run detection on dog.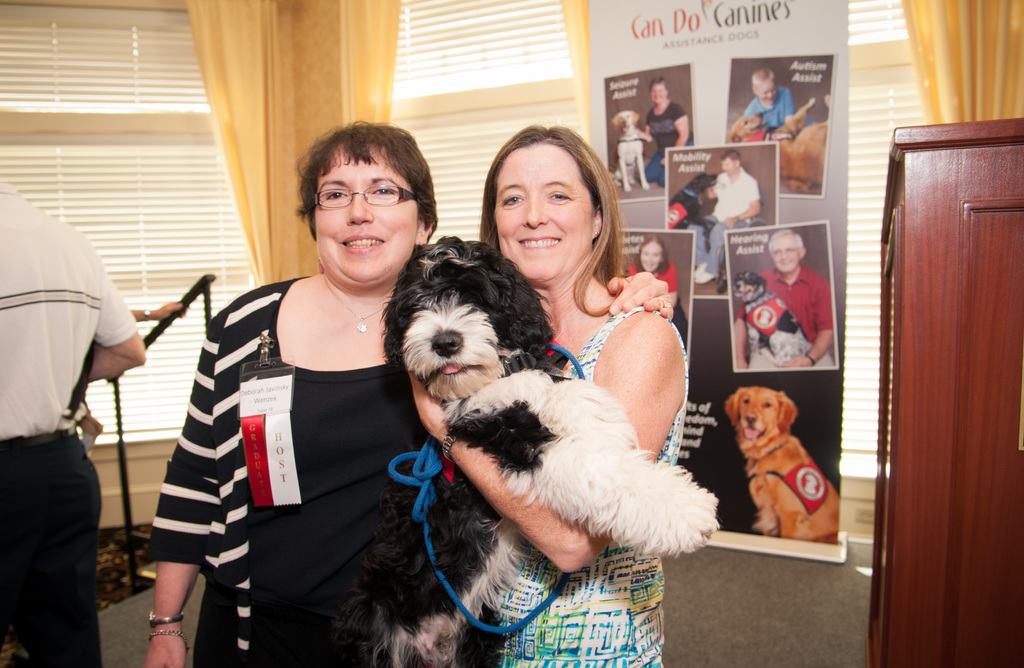
Result: (x1=724, y1=386, x2=840, y2=545).
